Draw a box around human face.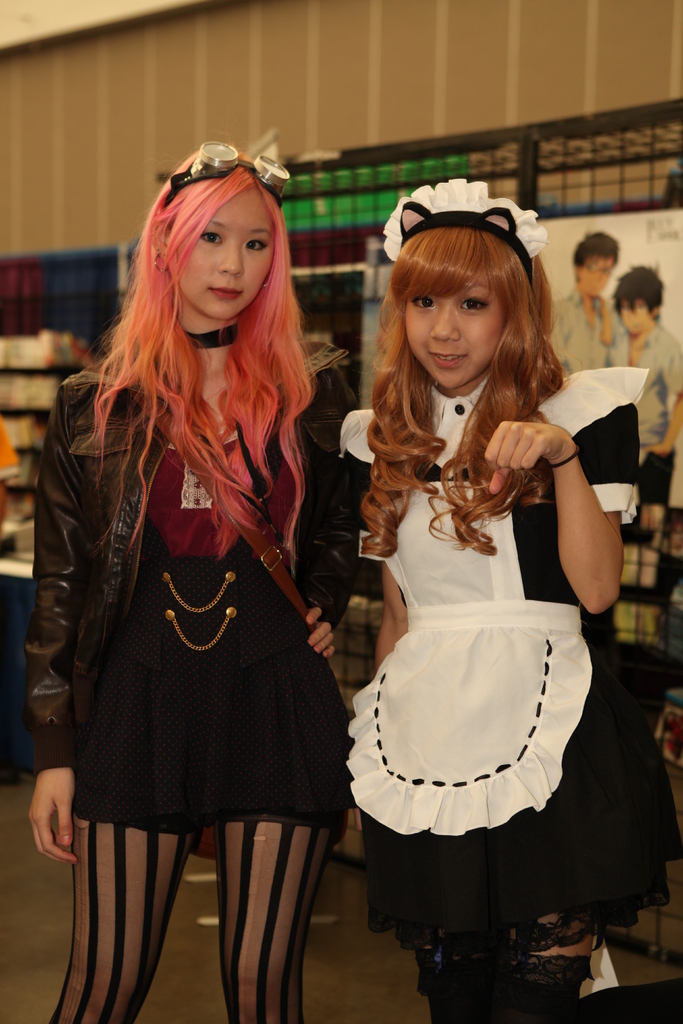
<region>580, 250, 611, 297</region>.
